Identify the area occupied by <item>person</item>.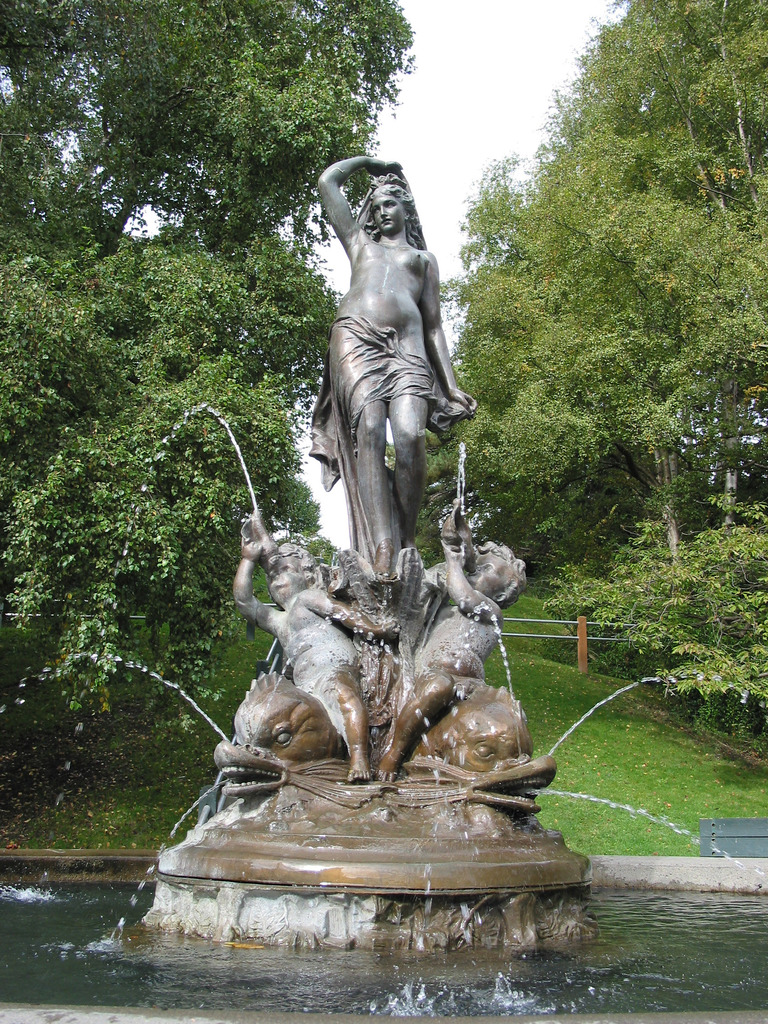
Area: [371, 538, 529, 783].
